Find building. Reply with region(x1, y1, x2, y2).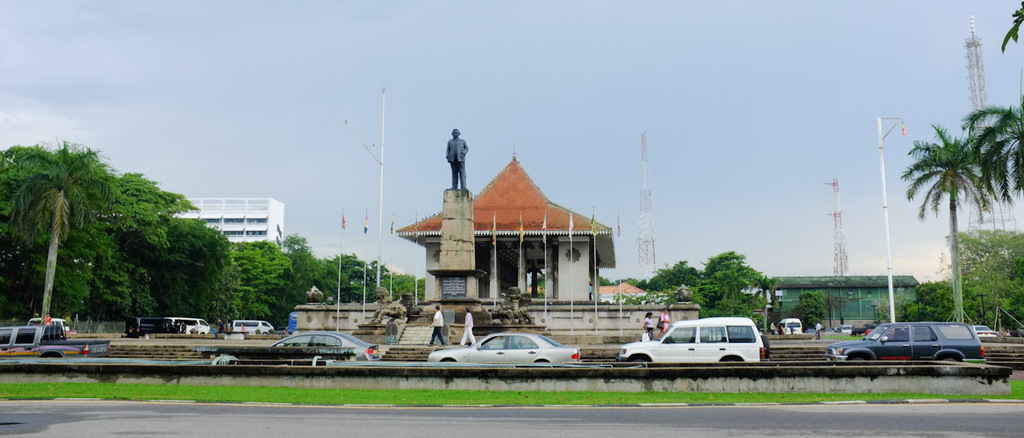
region(400, 158, 614, 297).
